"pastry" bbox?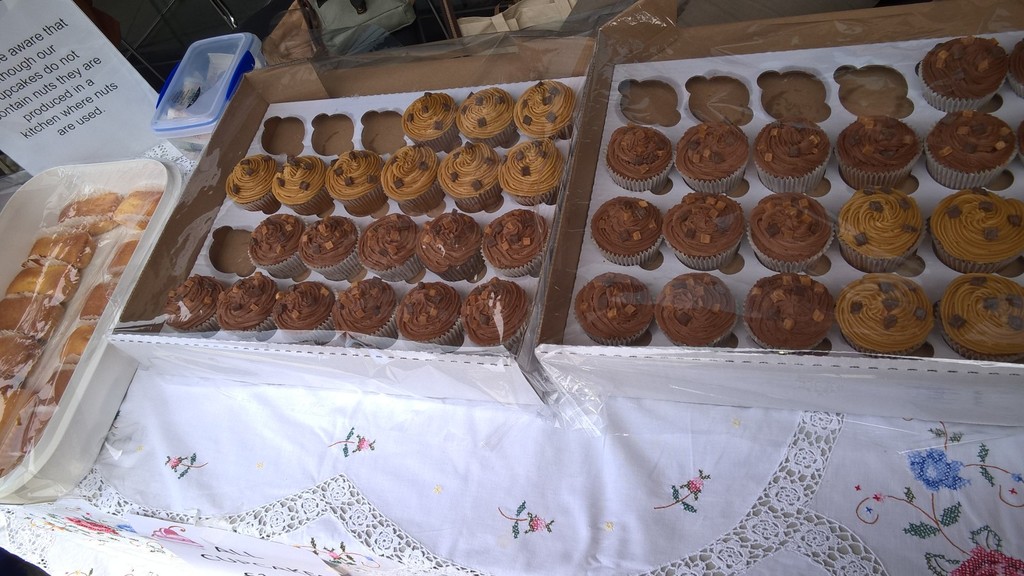
<box>607,125,673,193</box>
